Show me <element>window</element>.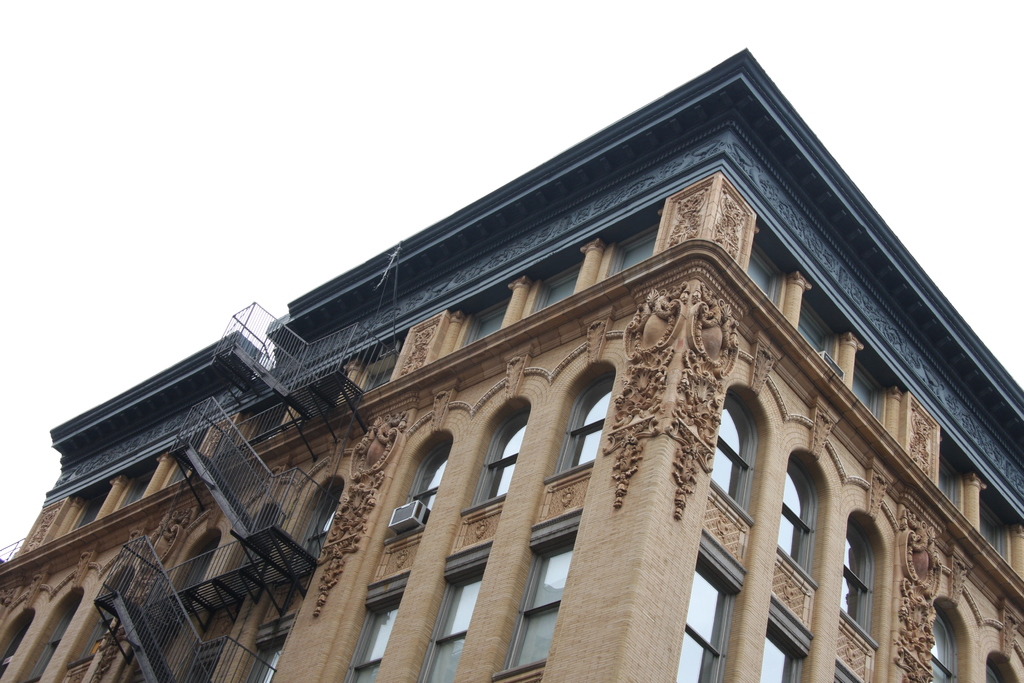
<element>window</element> is here: rect(499, 529, 576, 675).
